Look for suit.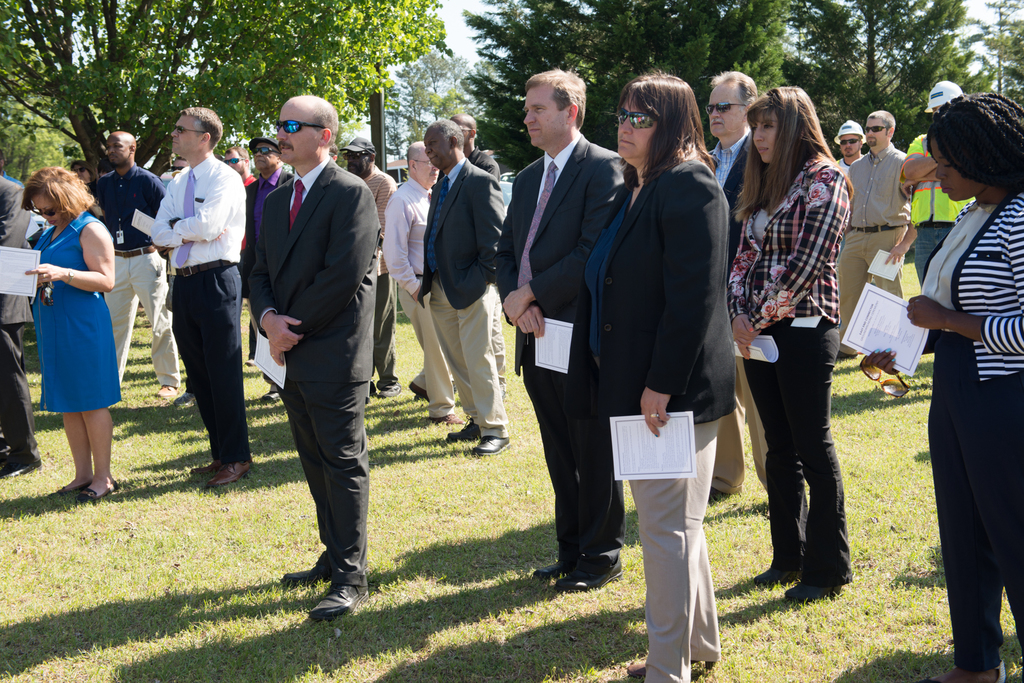
Found: 0:173:35:462.
